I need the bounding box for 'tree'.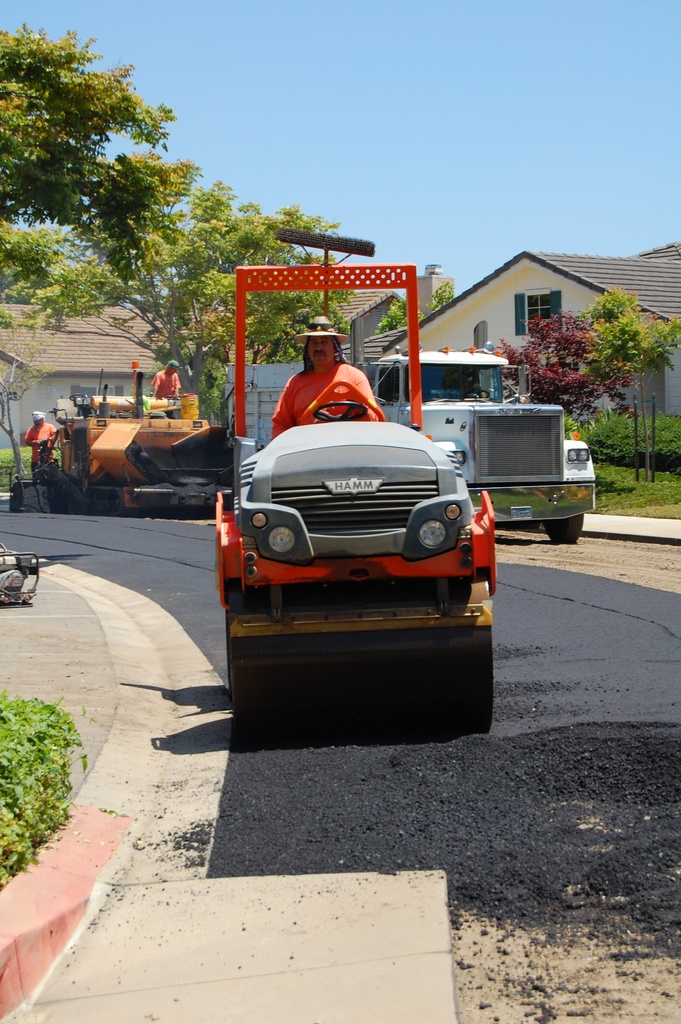
Here it is: <bbox>496, 308, 618, 442</bbox>.
